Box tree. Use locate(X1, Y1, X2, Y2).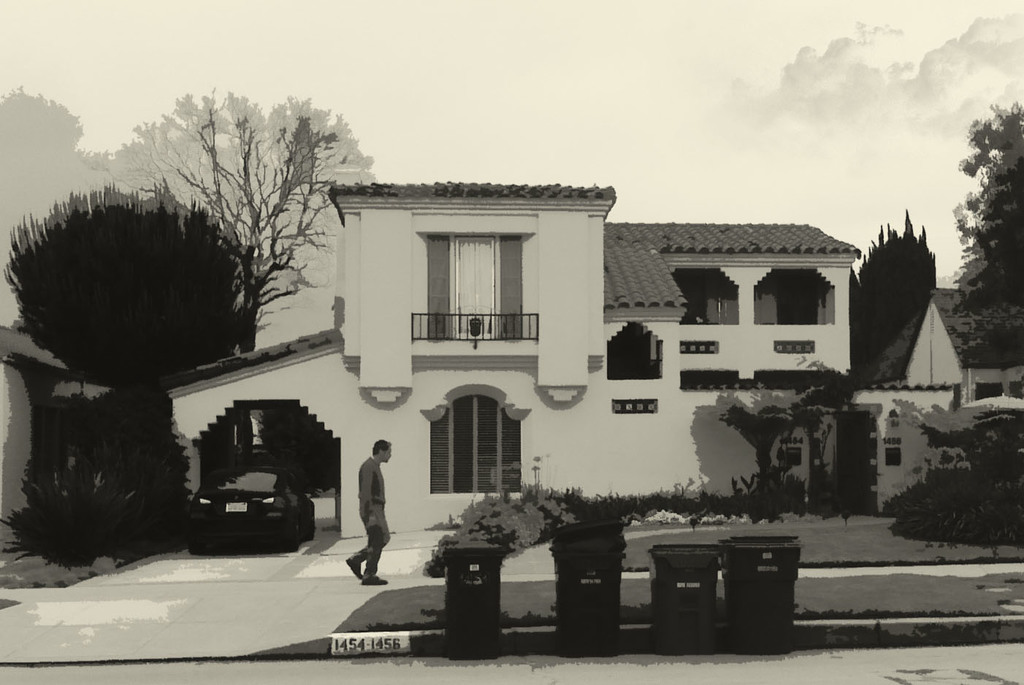
locate(0, 82, 108, 336).
